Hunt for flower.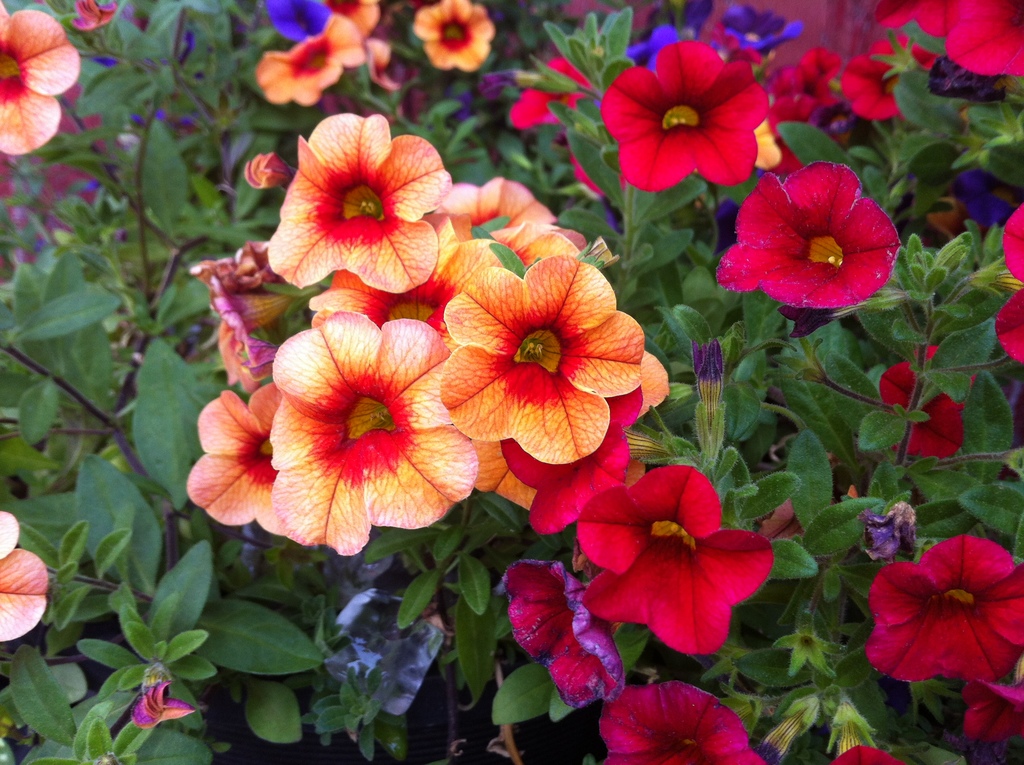
Hunted down at bbox=[262, 0, 332, 37].
